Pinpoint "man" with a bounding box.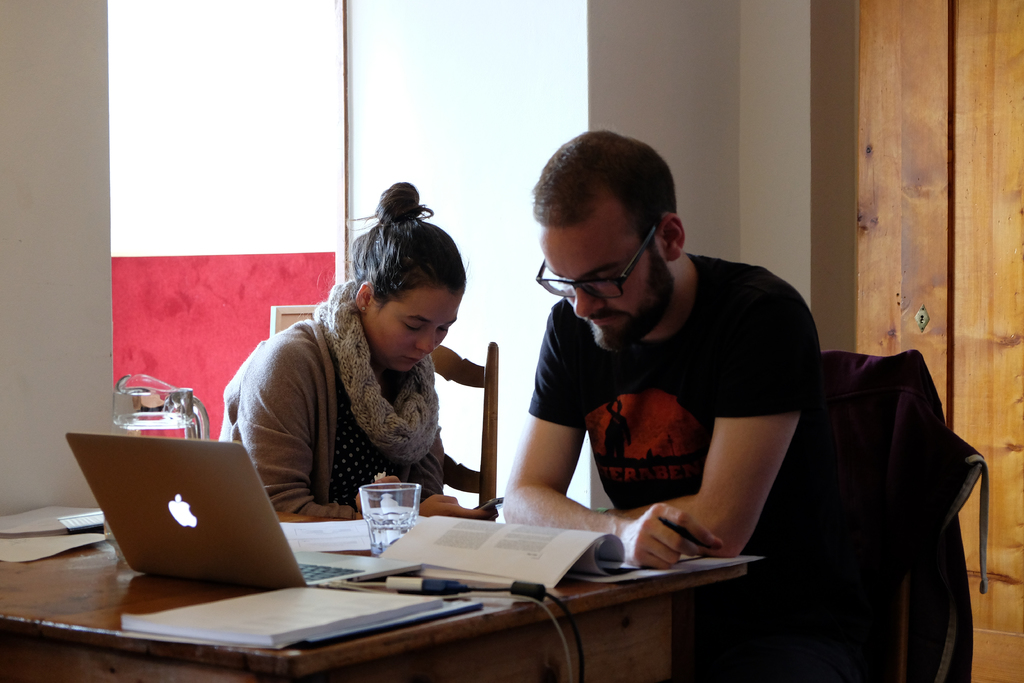
locate(415, 146, 892, 627).
